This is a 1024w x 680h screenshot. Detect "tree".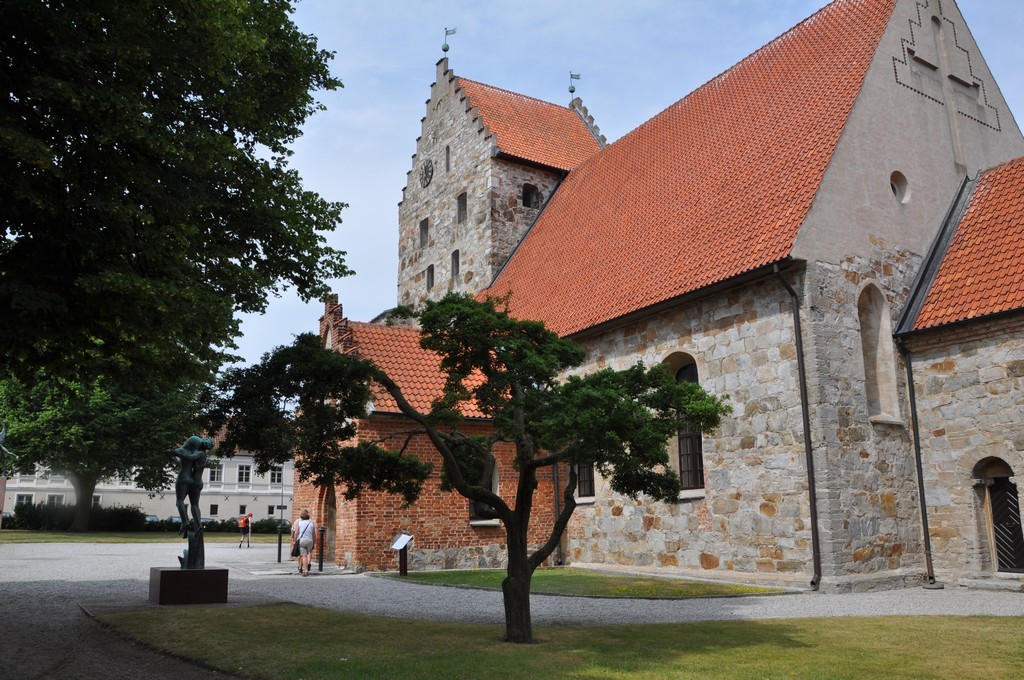
[x1=20, y1=15, x2=359, y2=562].
